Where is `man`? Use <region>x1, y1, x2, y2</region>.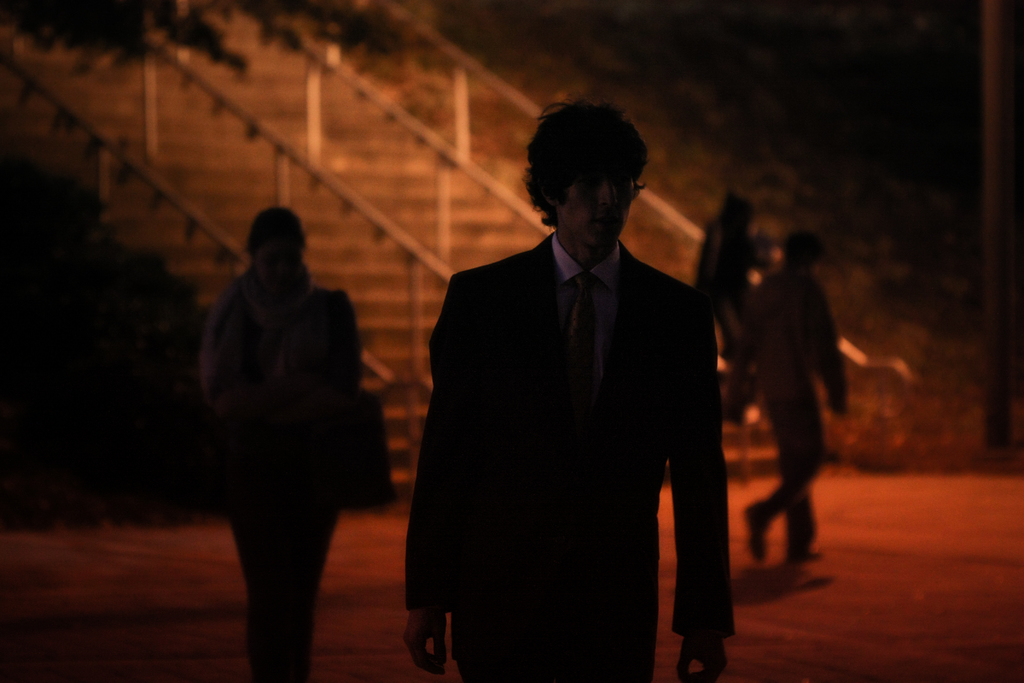
<region>693, 192, 785, 425</region>.
